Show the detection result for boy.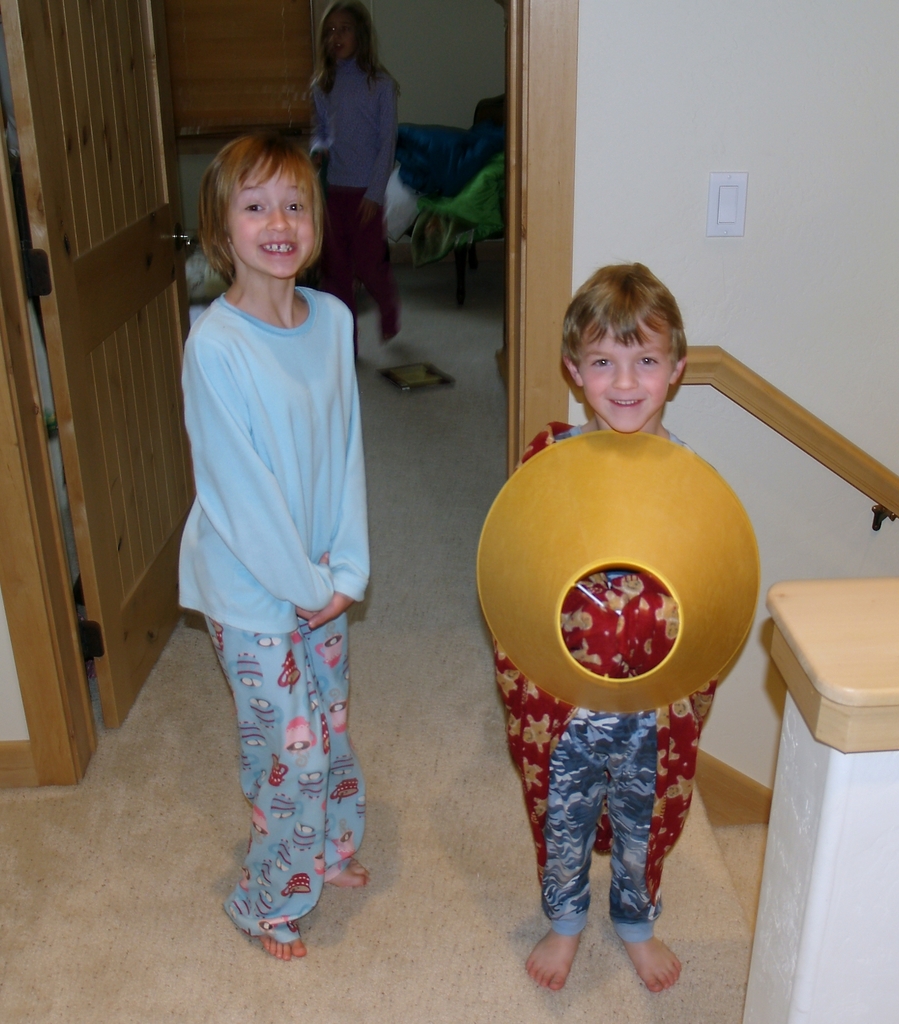
crop(517, 268, 734, 986).
